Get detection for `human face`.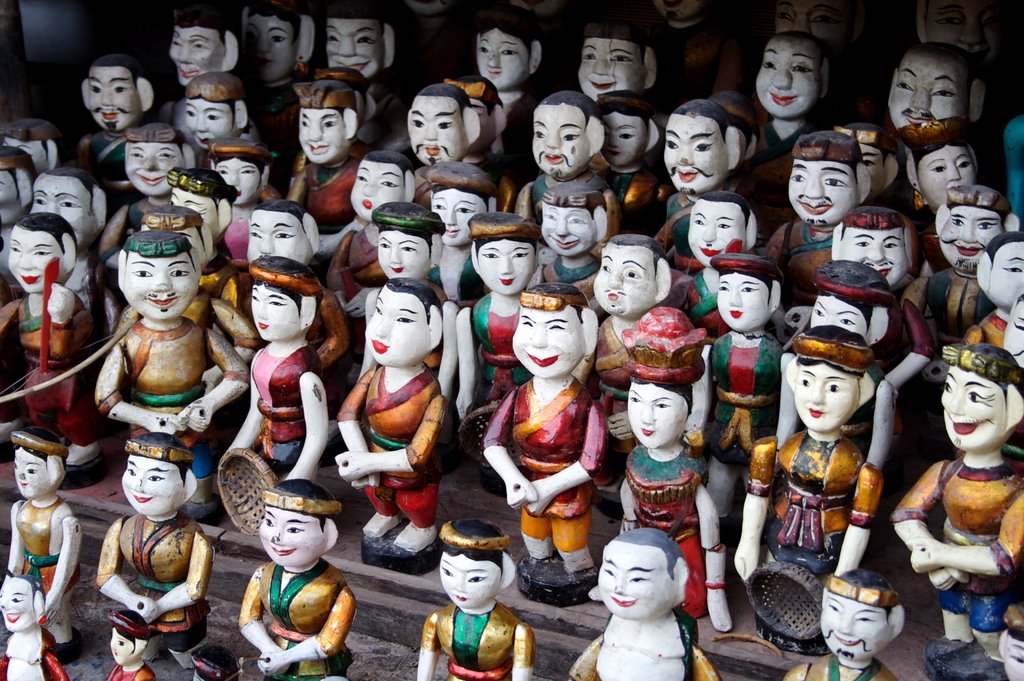
Detection: l=122, t=259, r=200, b=318.
